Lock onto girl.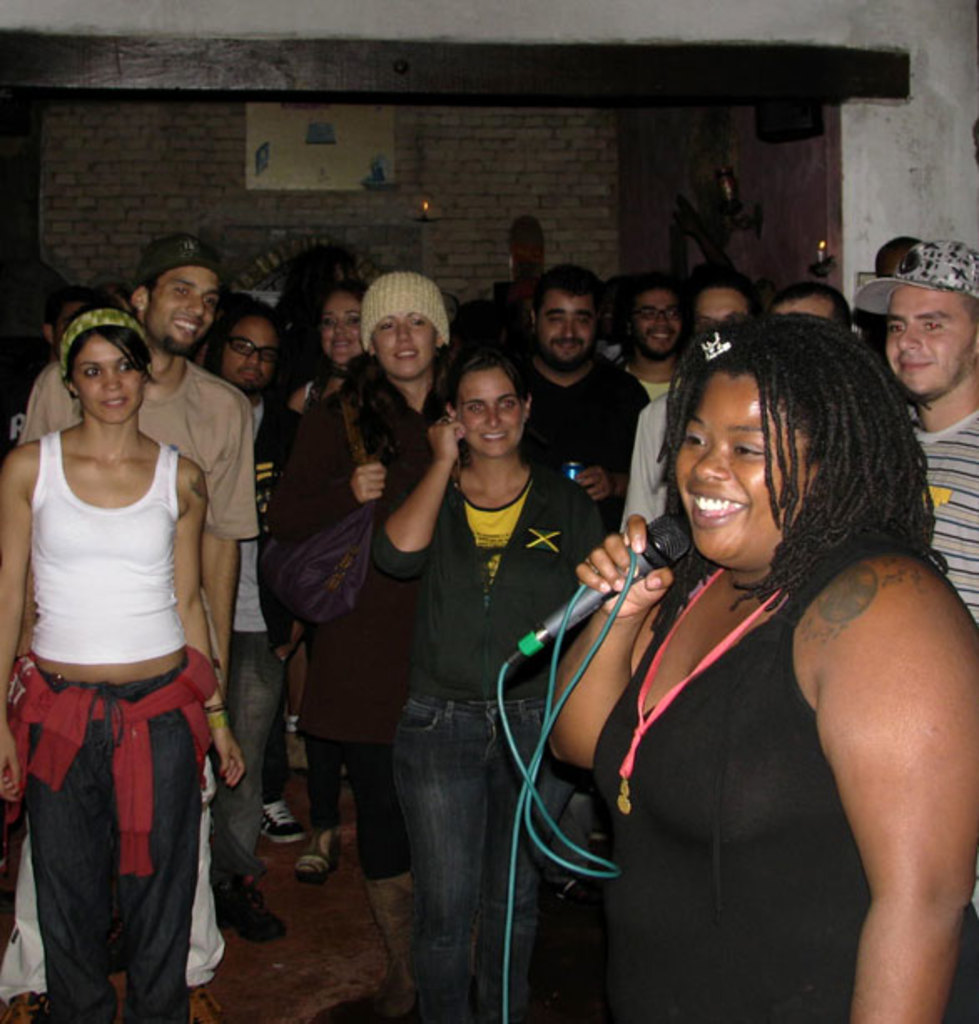
Locked: locate(551, 316, 977, 1022).
